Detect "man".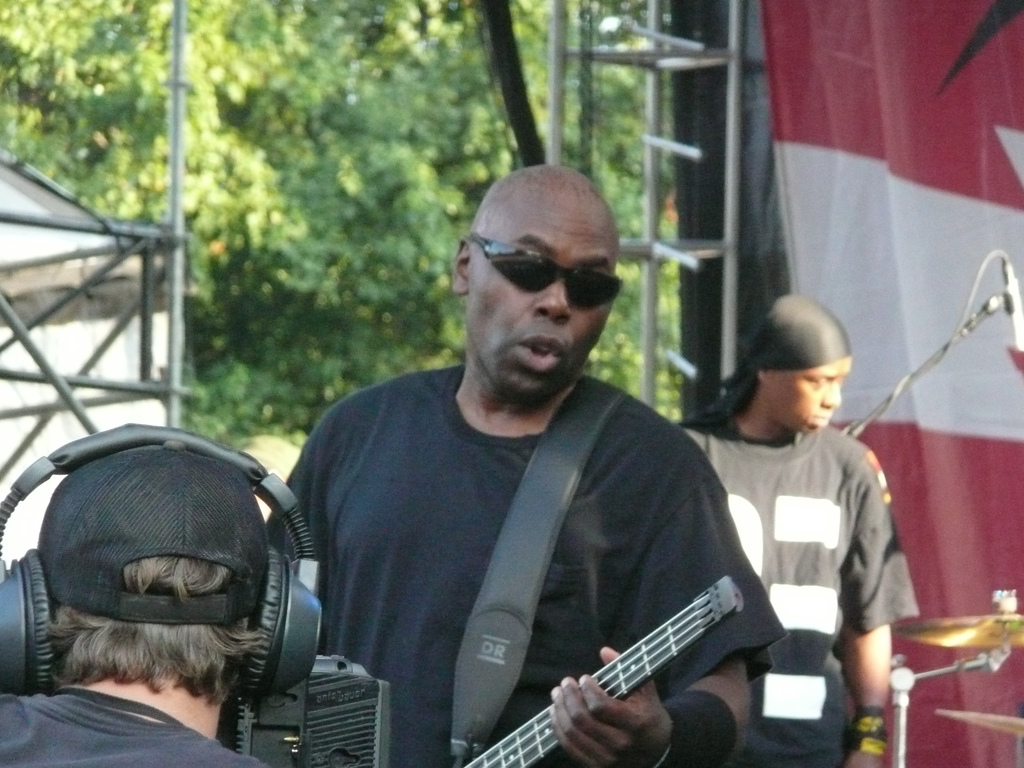
Detected at <box>674,287,918,767</box>.
